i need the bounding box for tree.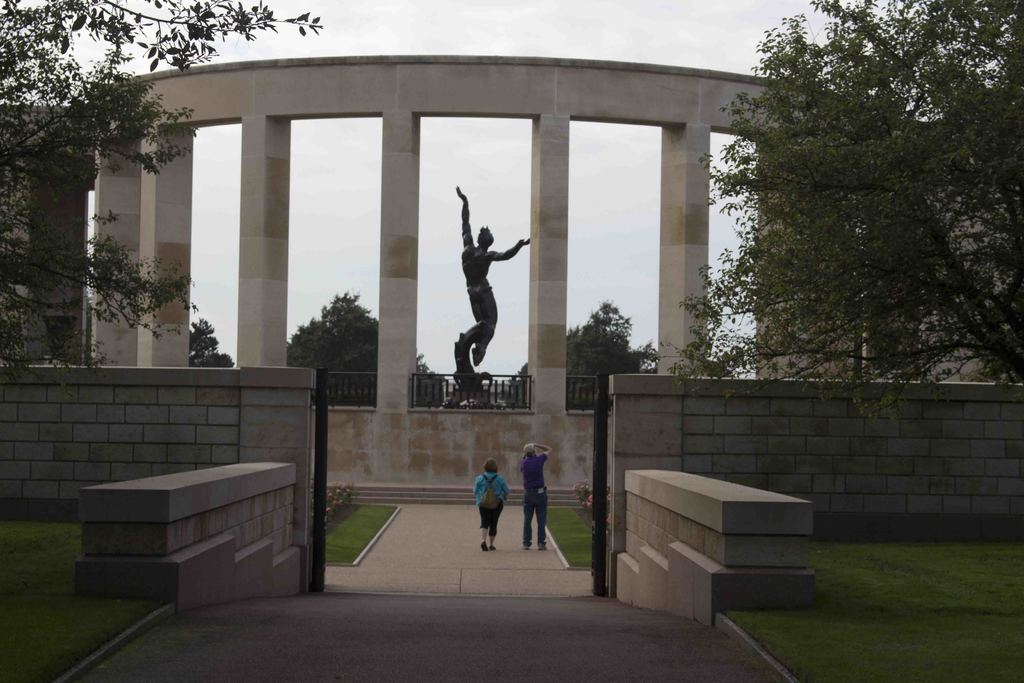
Here it is: rect(181, 309, 235, 362).
